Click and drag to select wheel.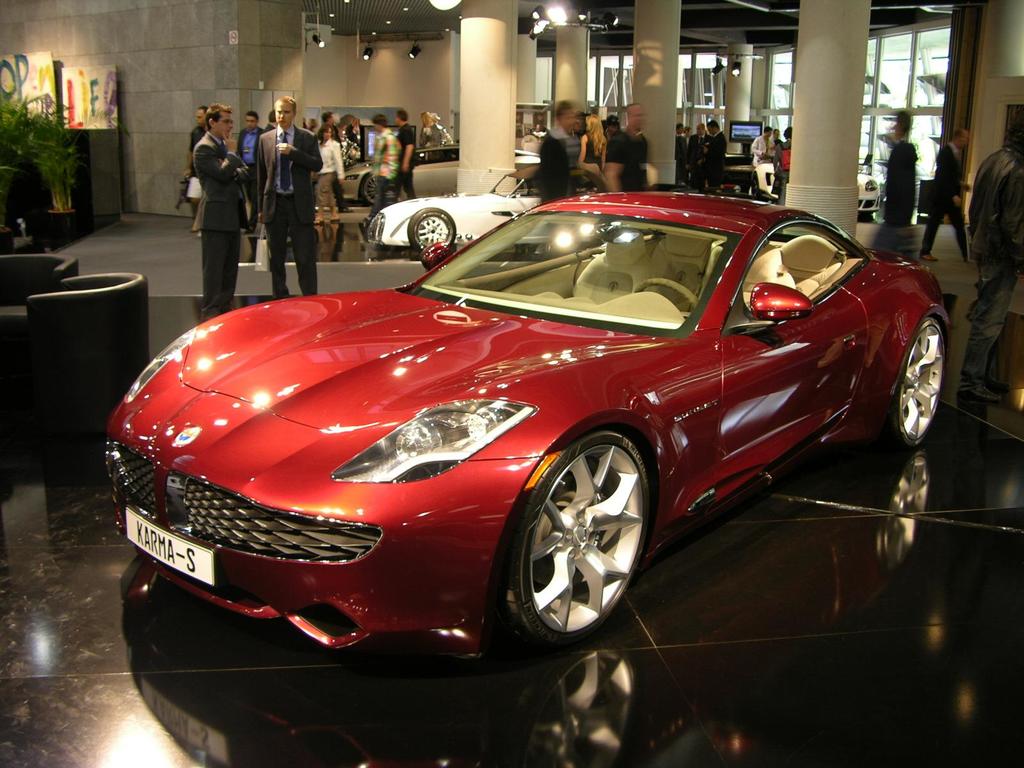
Selection: (left=632, top=275, right=700, bottom=311).
